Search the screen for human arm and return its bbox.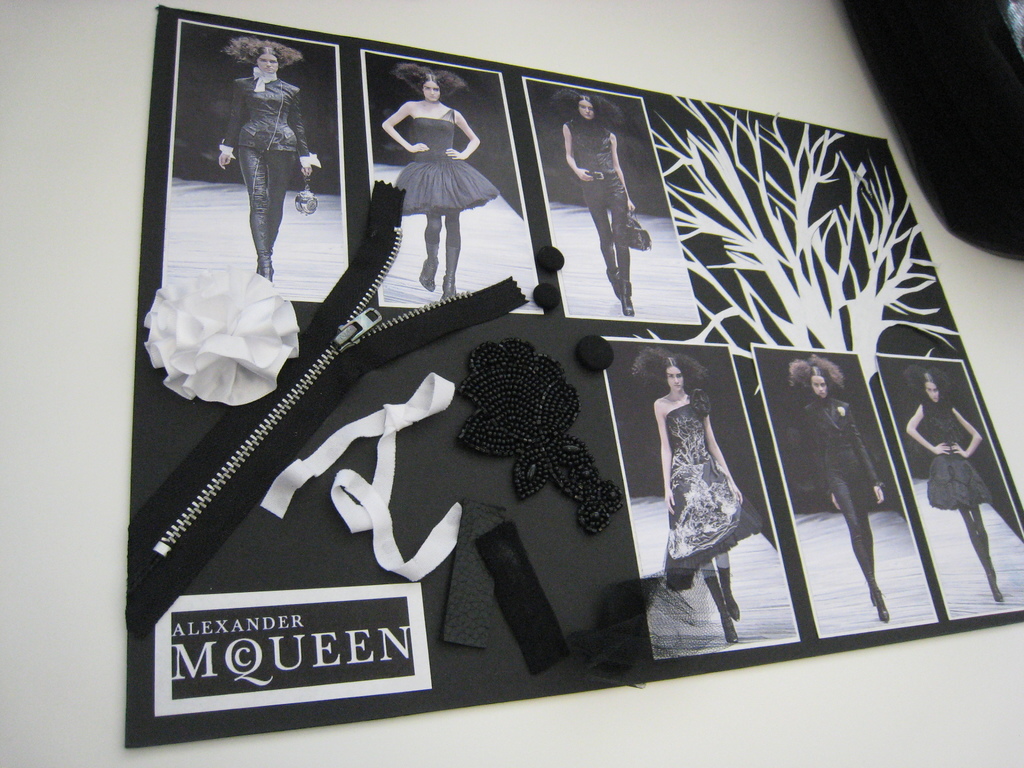
Found: rect(379, 95, 426, 154).
